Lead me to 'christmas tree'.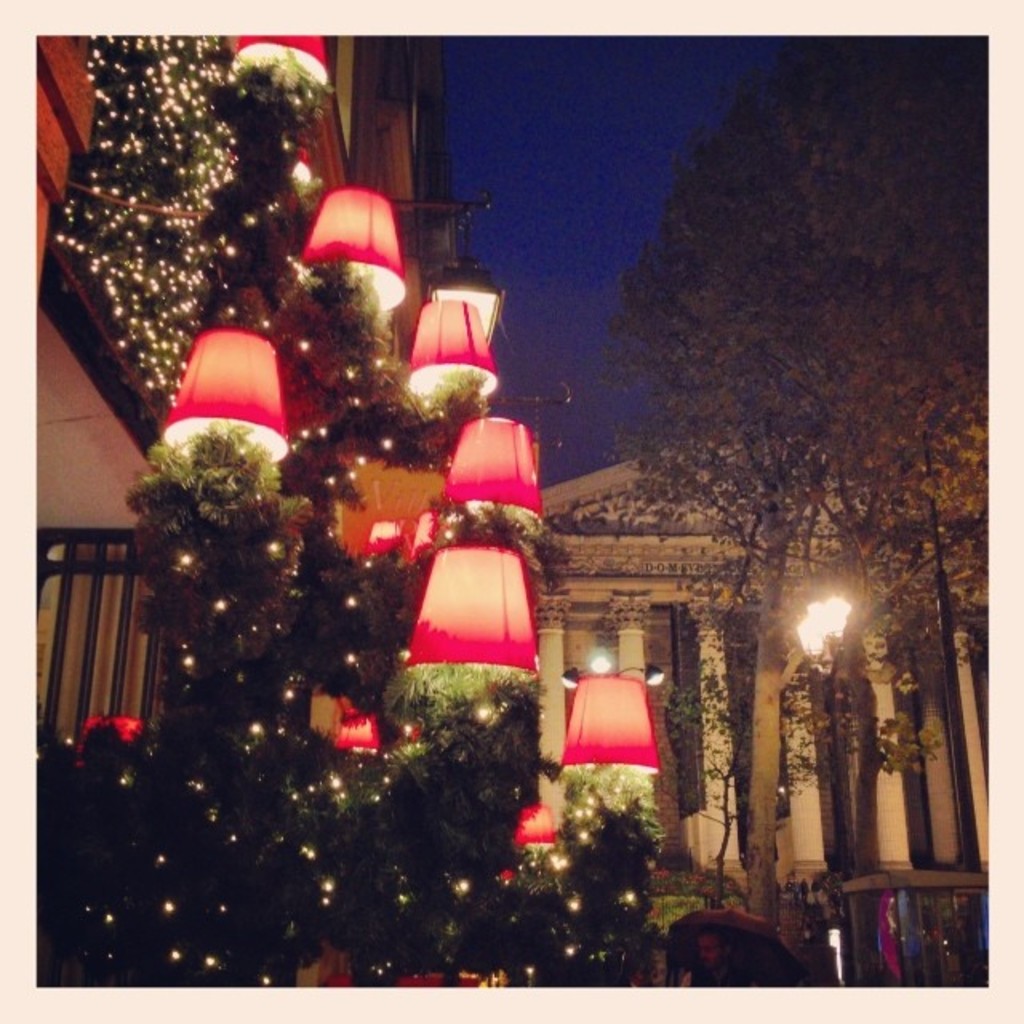
Lead to l=35, t=35, r=616, b=984.
